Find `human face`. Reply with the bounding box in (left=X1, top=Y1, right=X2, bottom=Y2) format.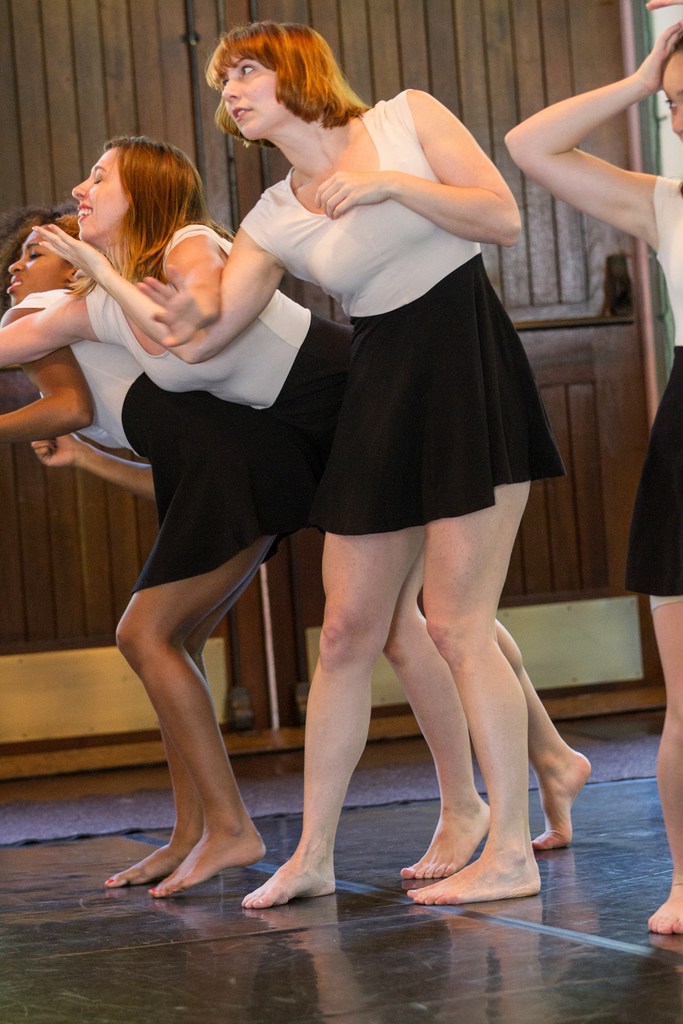
(left=70, top=149, right=130, bottom=240).
